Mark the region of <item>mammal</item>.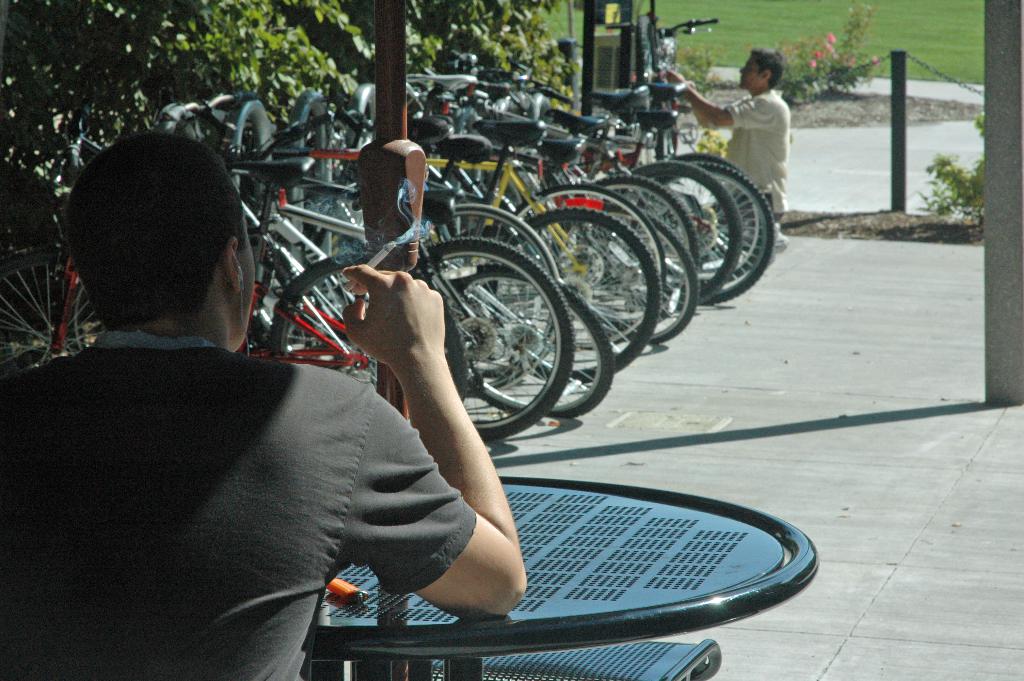
Region: (x1=0, y1=130, x2=526, y2=680).
